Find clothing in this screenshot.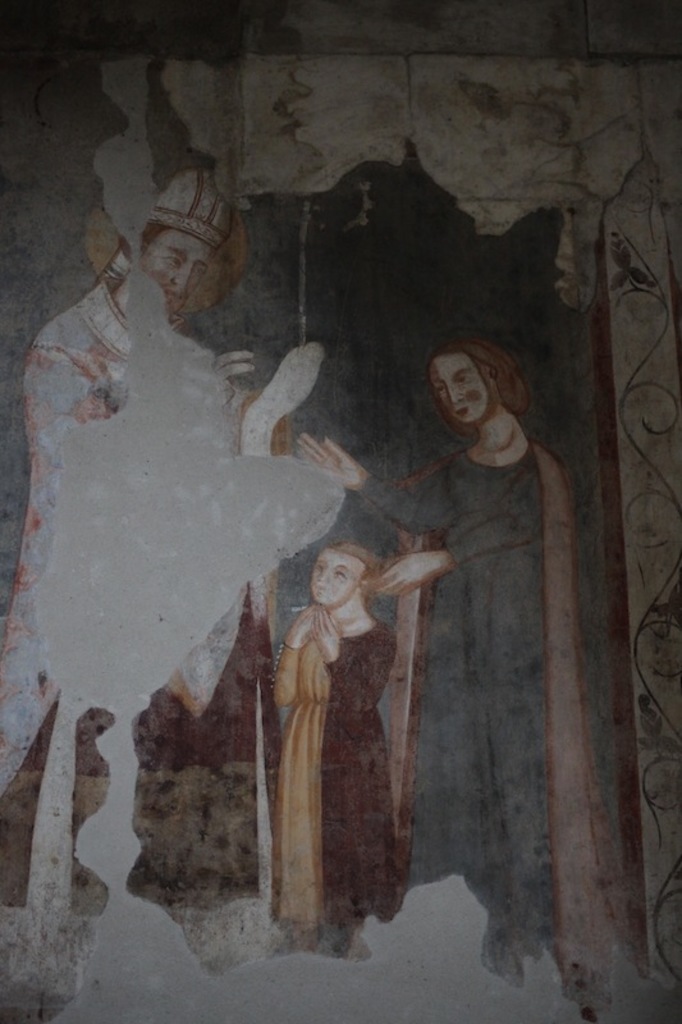
The bounding box for clothing is bbox=[253, 541, 434, 957].
